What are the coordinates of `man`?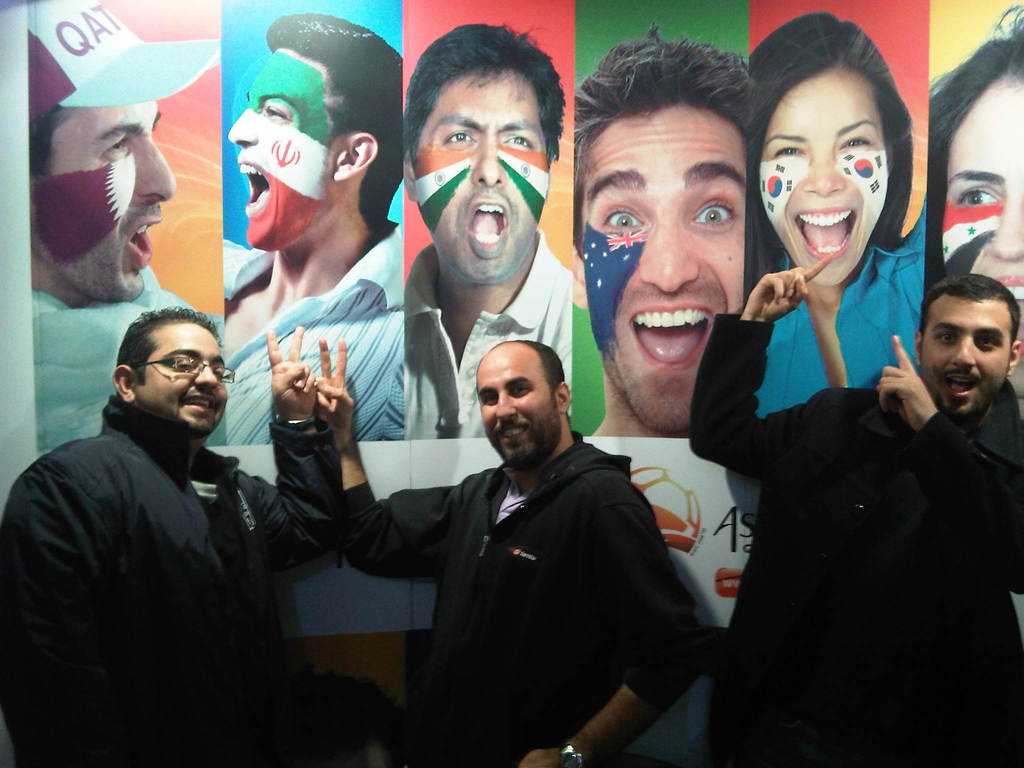
[689, 252, 1023, 767].
